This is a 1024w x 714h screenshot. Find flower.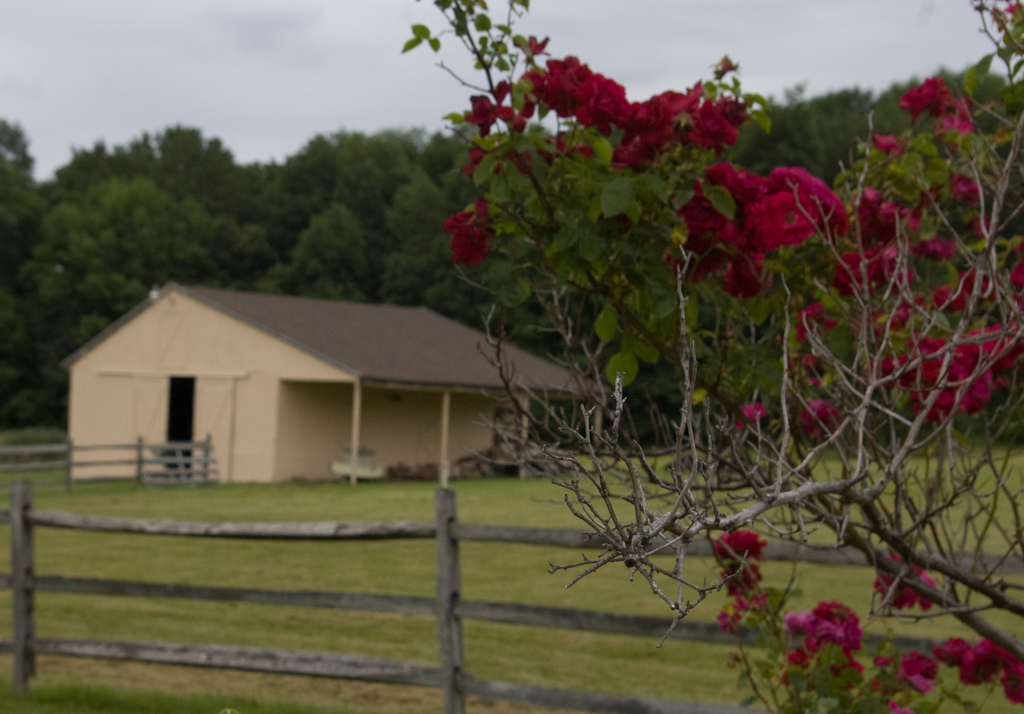
Bounding box: 959,642,1006,688.
